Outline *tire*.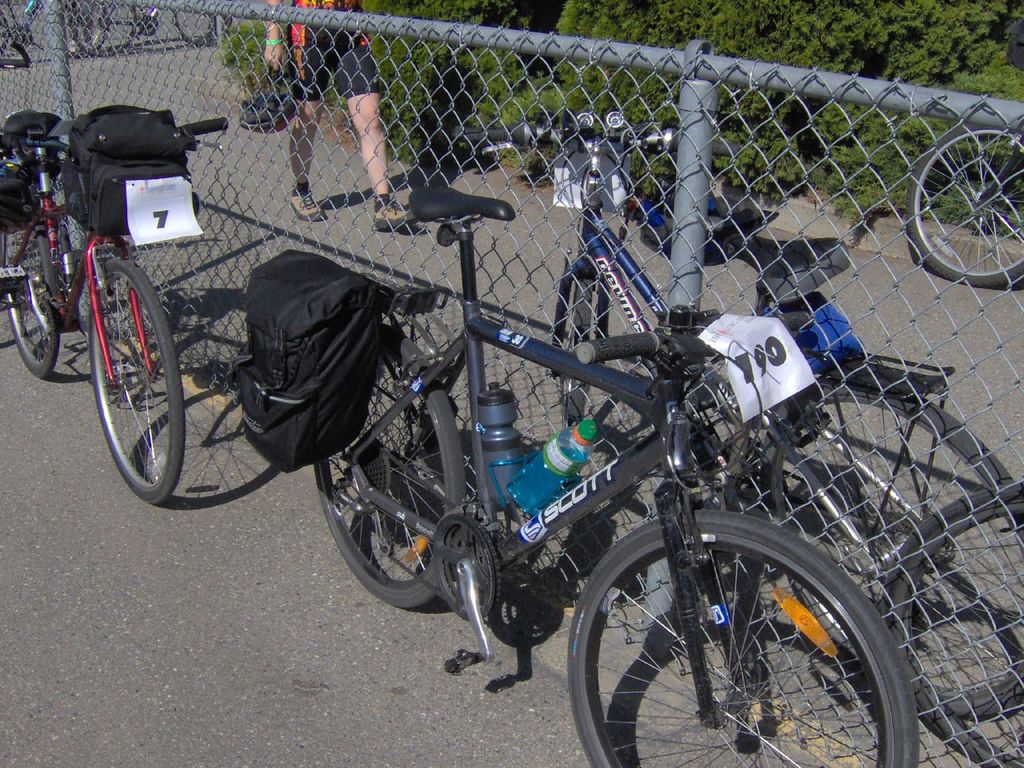
Outline: [x1=899, y1=119, x2=1023, y2=289].
